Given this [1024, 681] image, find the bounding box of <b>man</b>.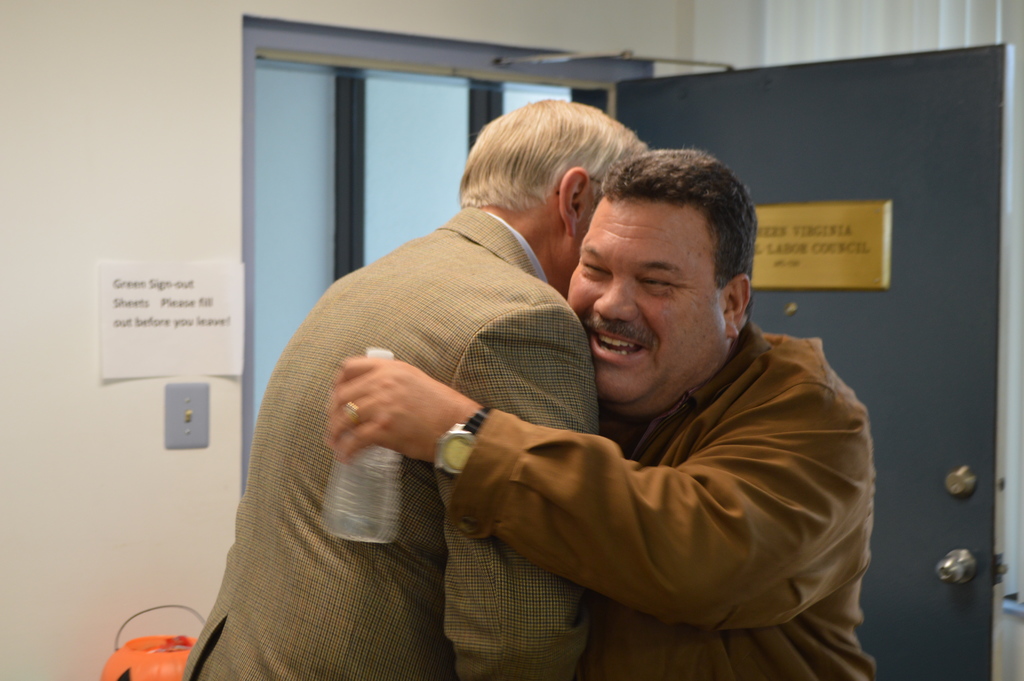
{"x1": 184, "y1": 98, "x2": 650, "y2": 680}.
